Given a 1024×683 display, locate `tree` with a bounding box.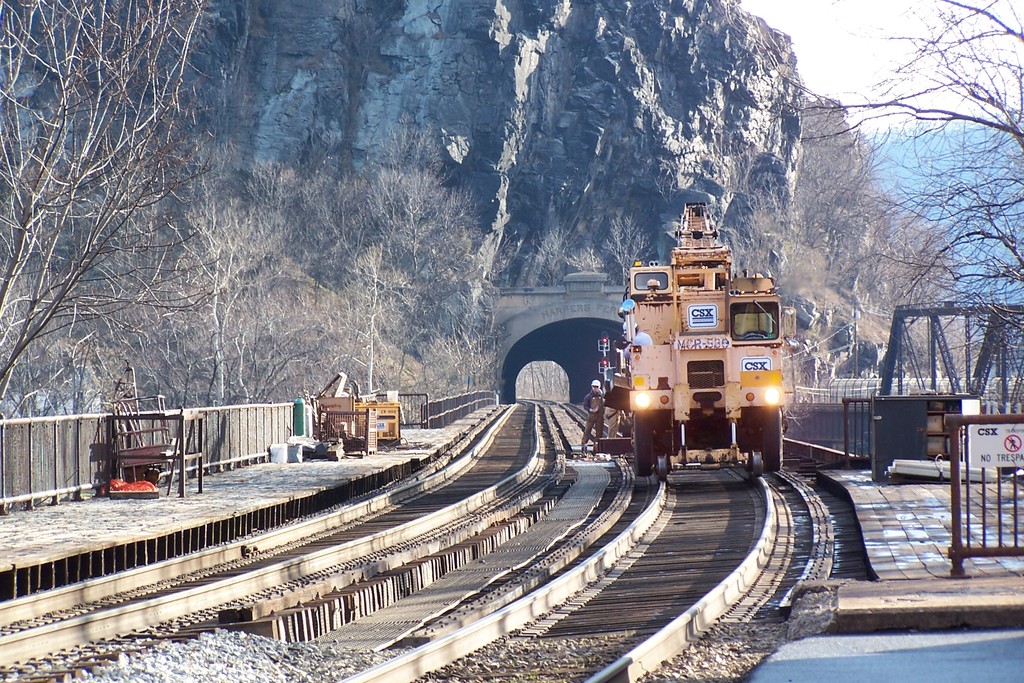
Located: 78,195,313,406.
